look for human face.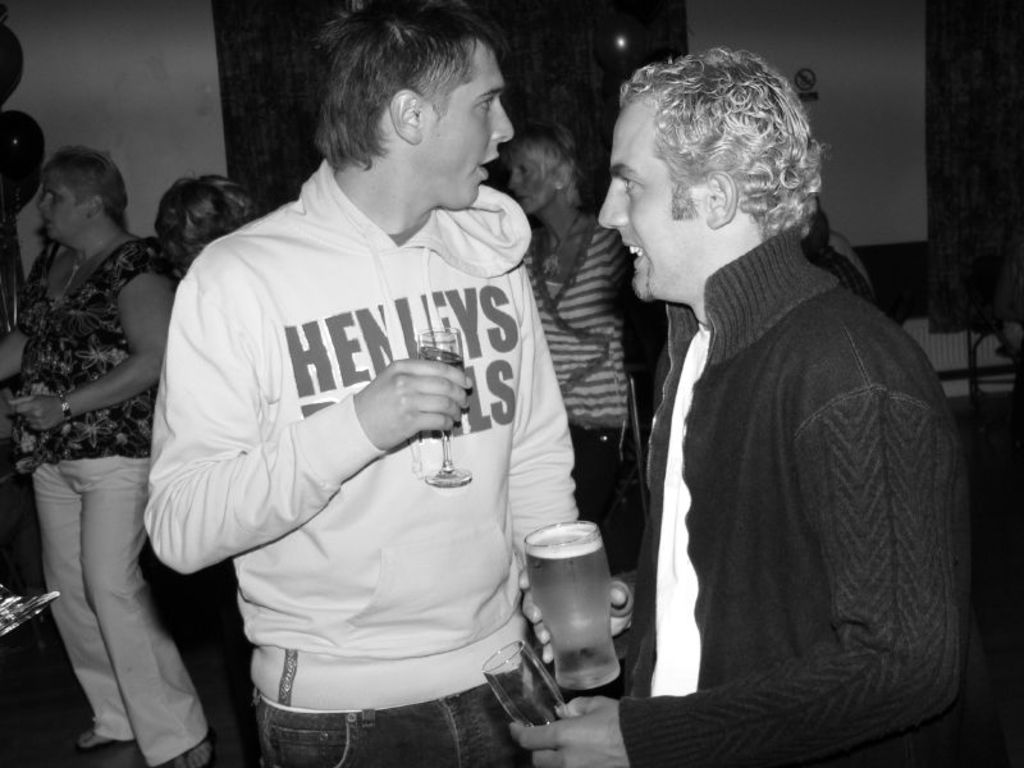
Found: box=[508, 141, 552, 210].
